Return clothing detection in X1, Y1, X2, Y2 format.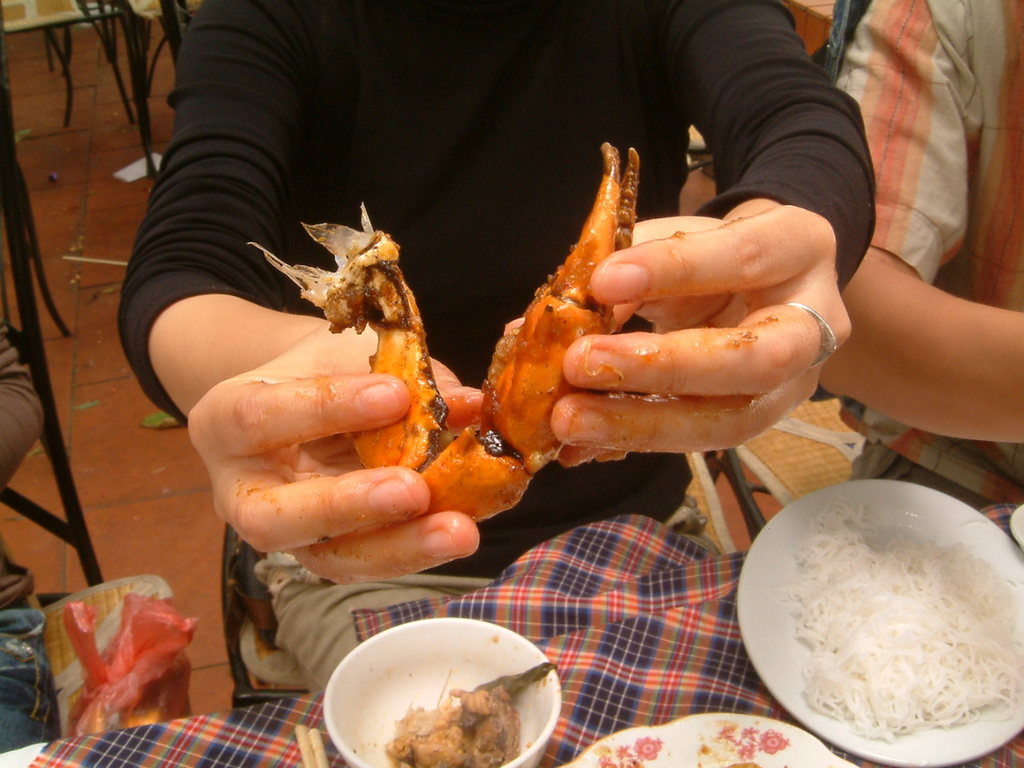
118, 0, 878, 693.
